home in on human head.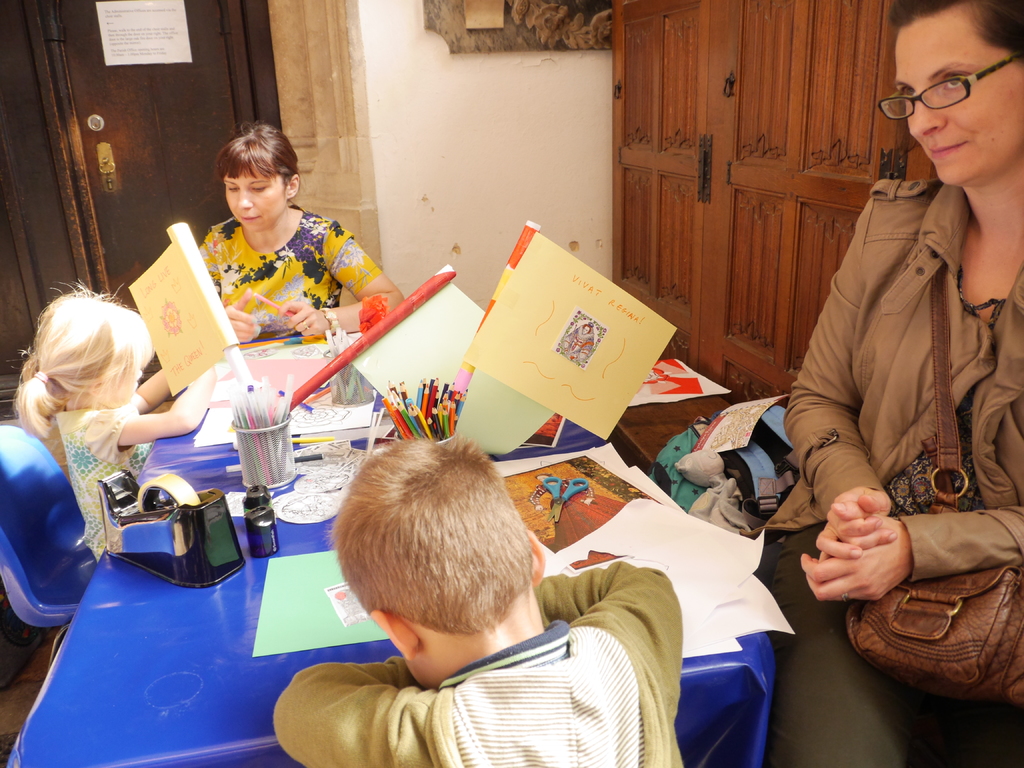
Homed in at [x1=337, y1=439, x2=545, y2=689].
